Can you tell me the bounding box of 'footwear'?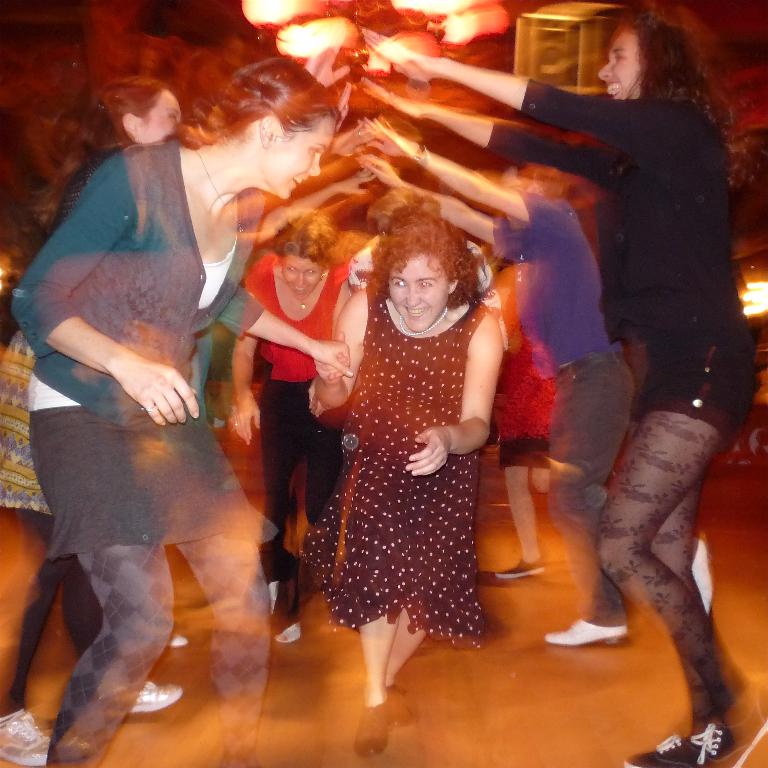
0,711,52,767.
